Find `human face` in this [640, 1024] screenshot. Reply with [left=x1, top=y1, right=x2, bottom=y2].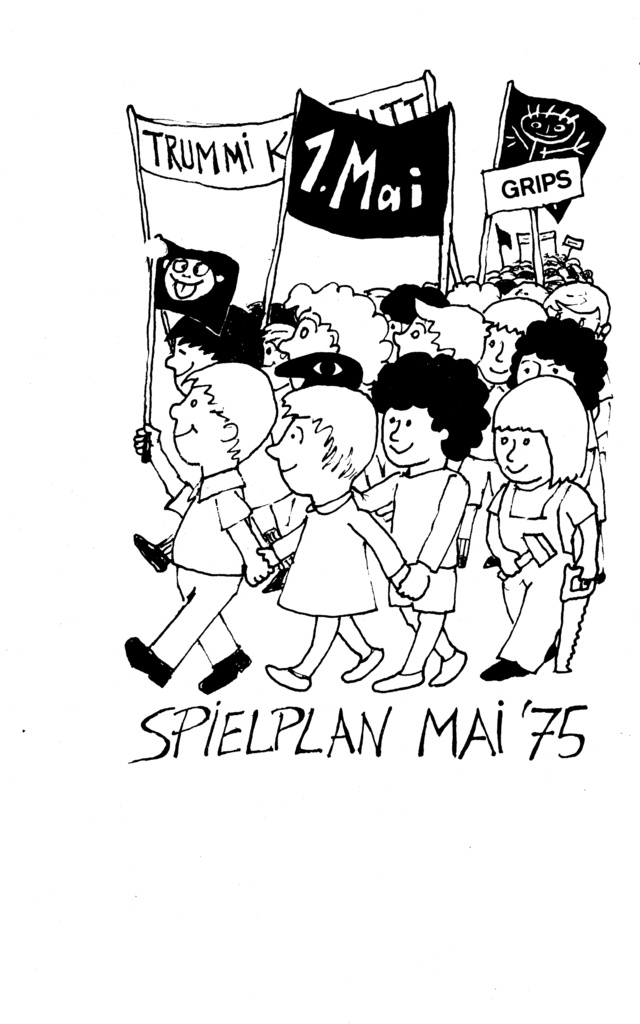
[left=164, top=333, right=220, bottom=379].
